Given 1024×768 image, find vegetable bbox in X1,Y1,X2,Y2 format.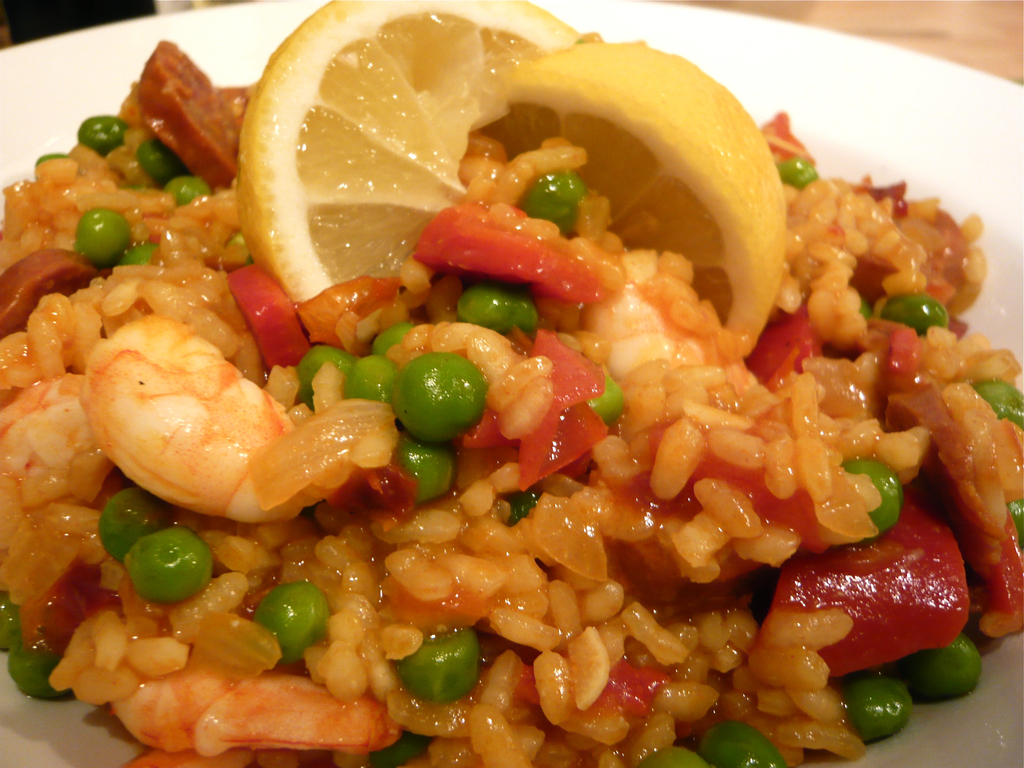
77,117,136,162.
